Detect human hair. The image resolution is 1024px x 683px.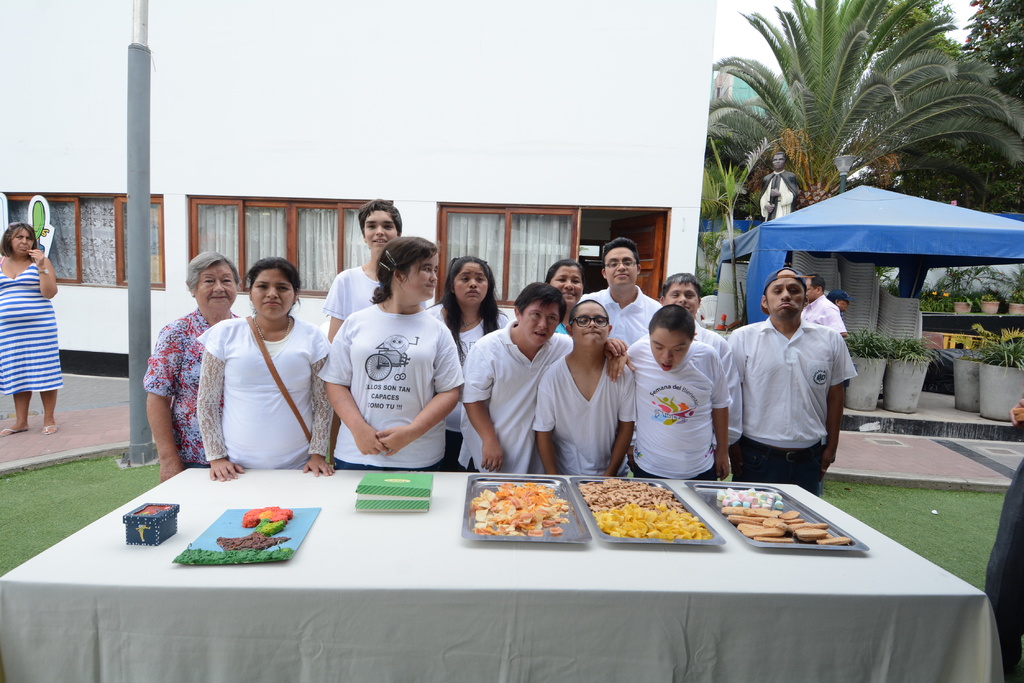
(x1=649, y1=304, x2=698, y2=340).
